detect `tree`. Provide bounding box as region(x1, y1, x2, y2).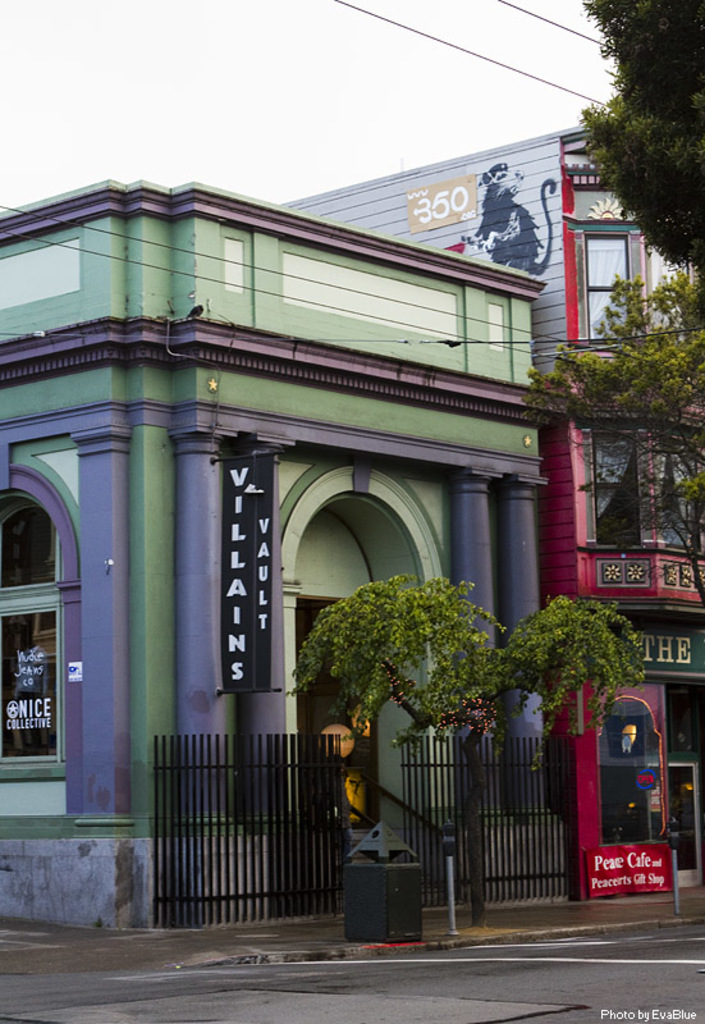
region(511, 269, 704, 612).
